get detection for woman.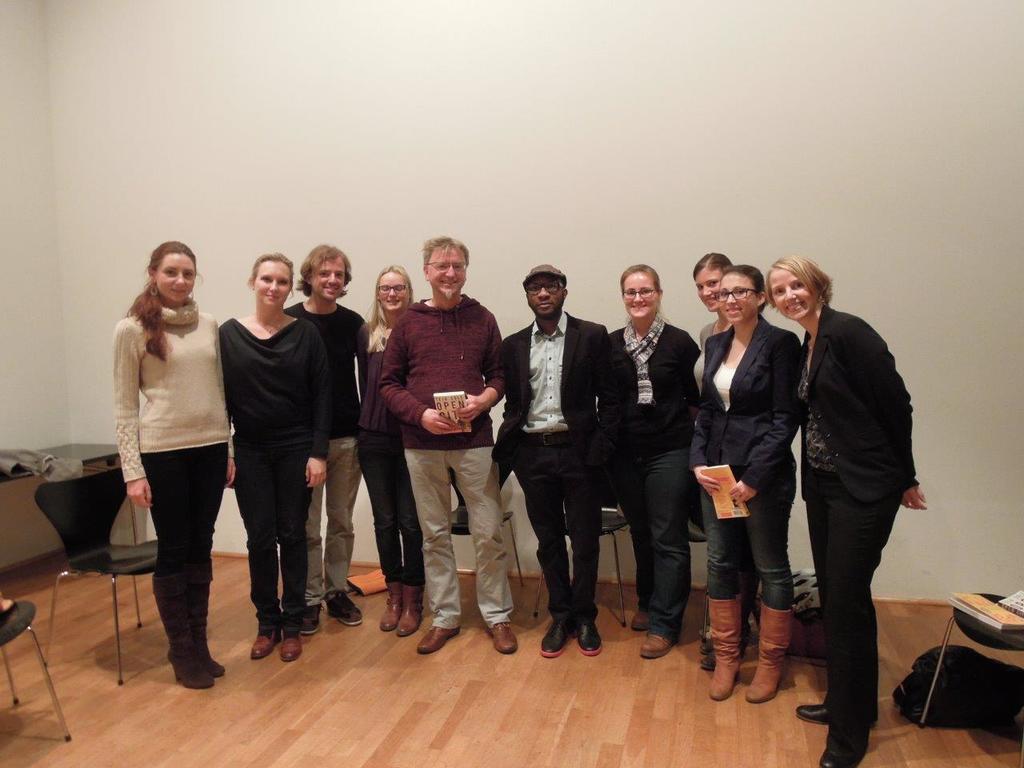
Detection: region(353, 262, 418, 642).
